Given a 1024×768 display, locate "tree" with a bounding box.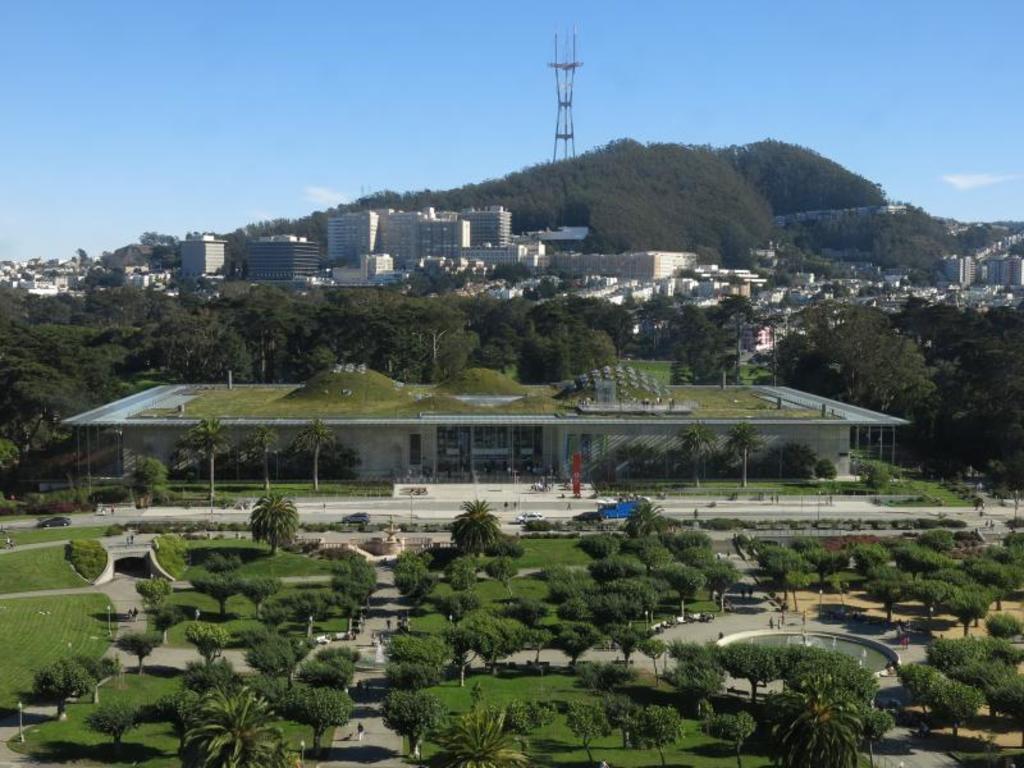
Located: left=929, top=626, right=1001, bottom=735.
